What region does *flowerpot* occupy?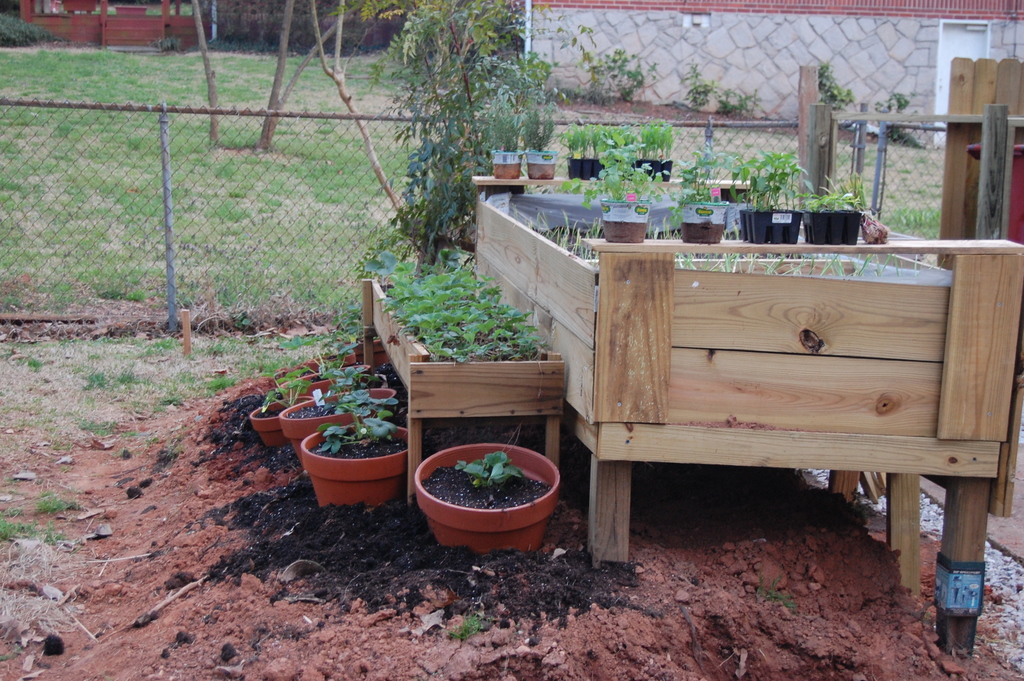
<box>280,390,392,460</box>.
